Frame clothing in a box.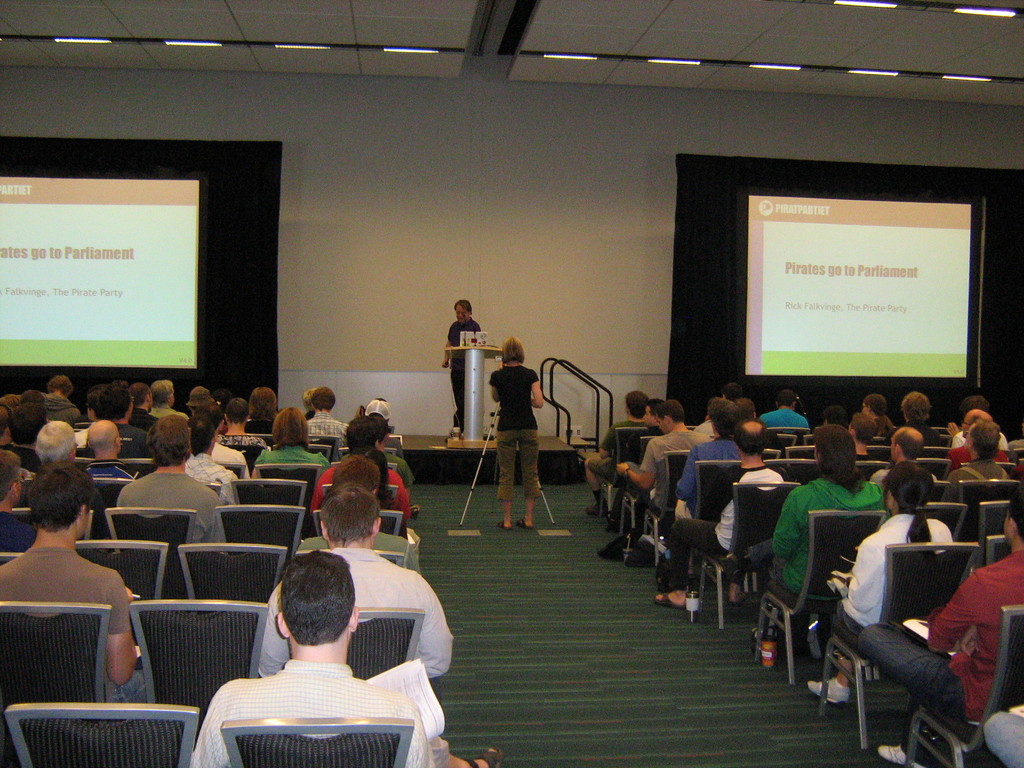
x1=378, y1=447, x2=413, y2=485.
